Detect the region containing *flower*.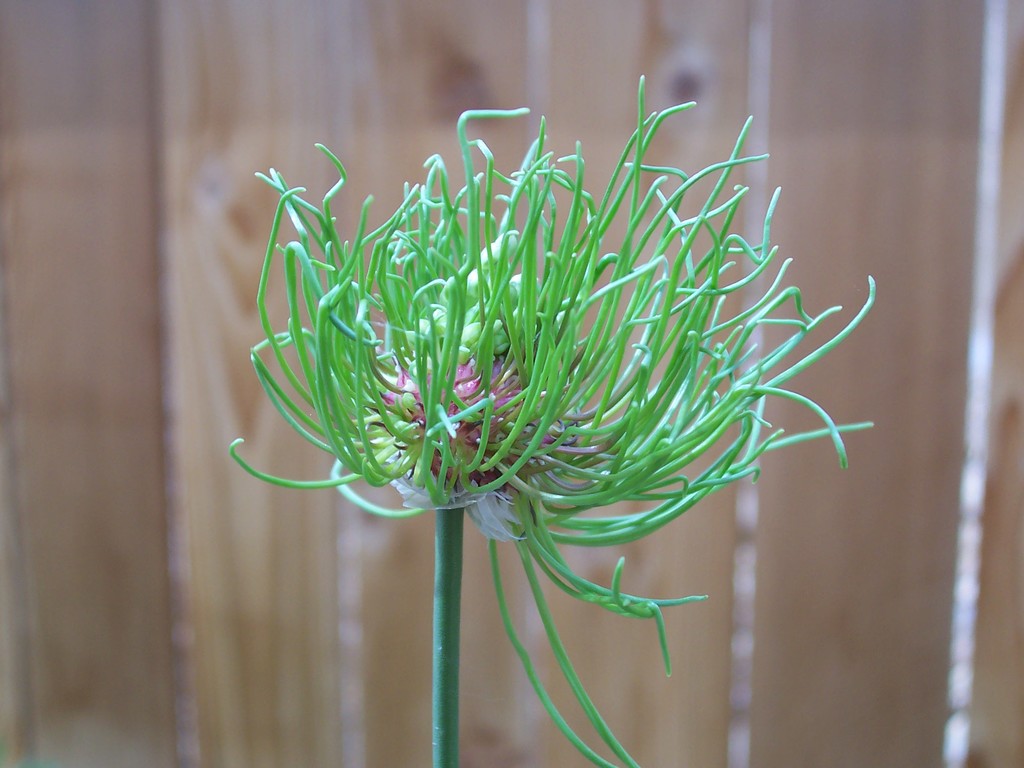
BBox(227, 72, 877, 767).
